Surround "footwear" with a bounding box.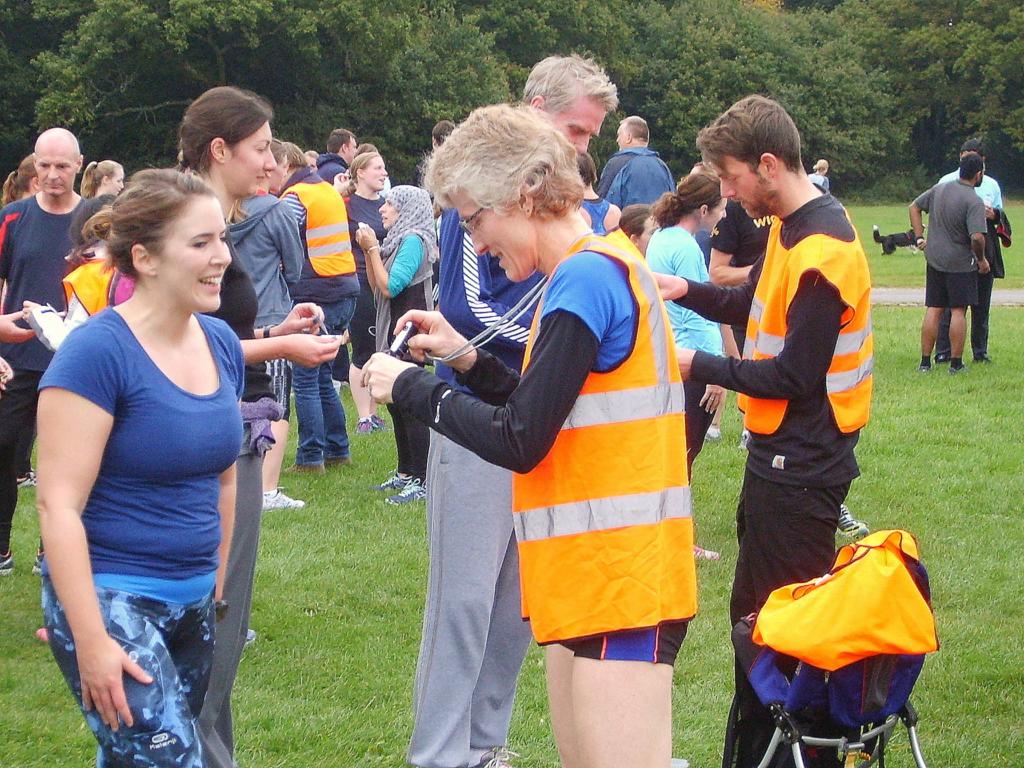
crop(0, 542, 12, 574).
